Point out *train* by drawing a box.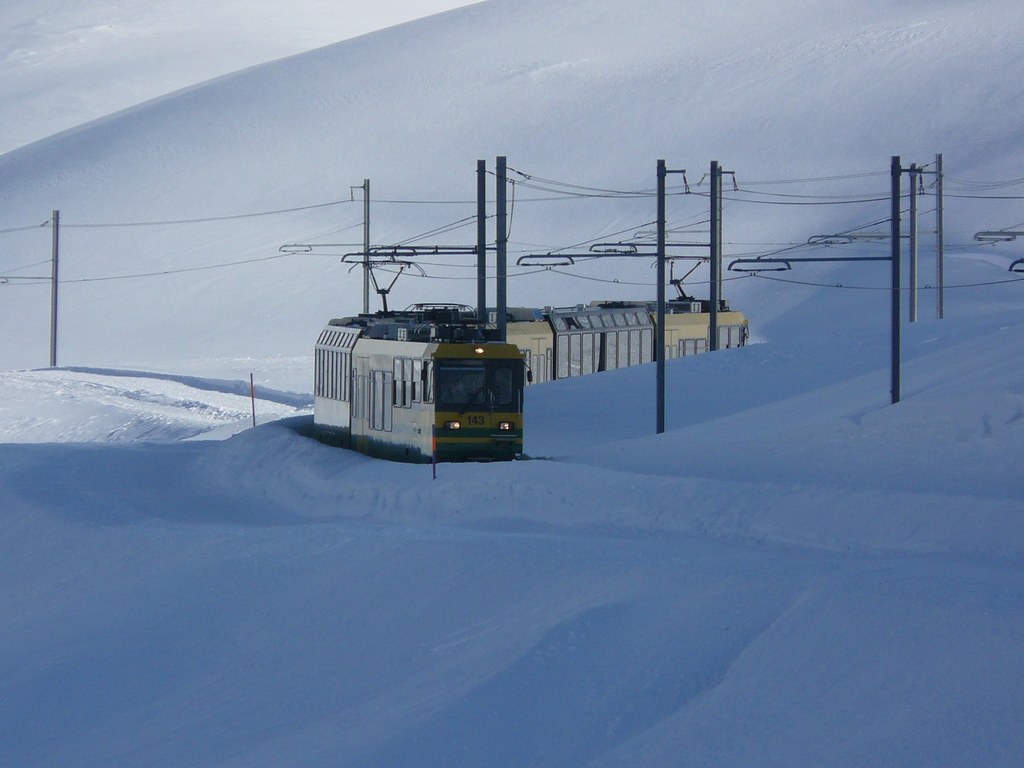
x1=310, y1=245, x2=757, y2=471.
